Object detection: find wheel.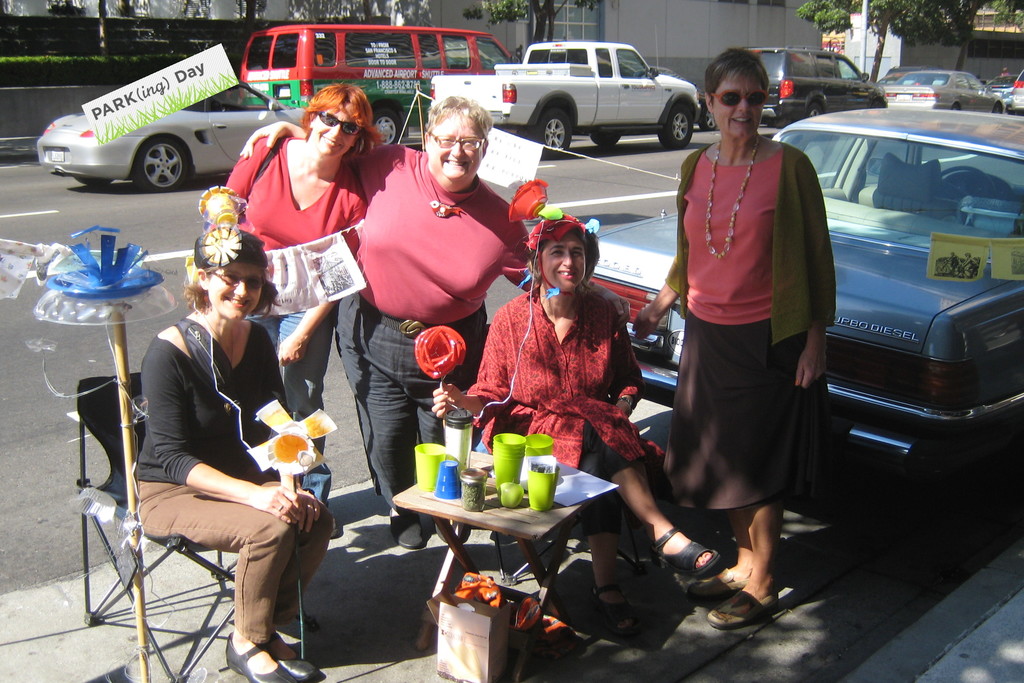
[366, 103, 411, 145].
